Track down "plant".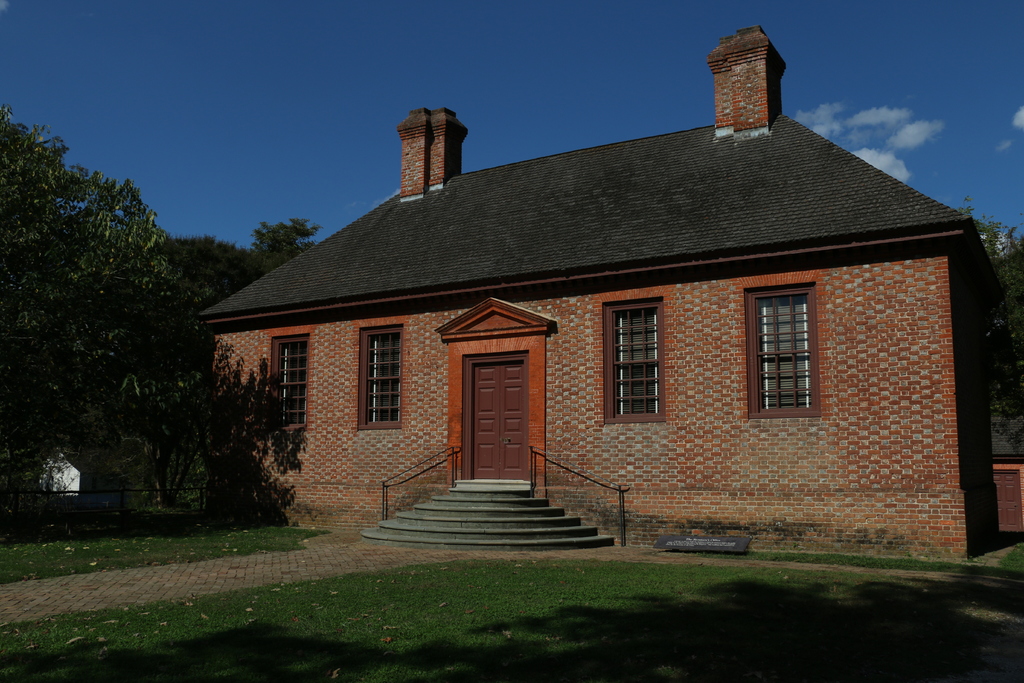
Tracked to 0/520/321/561.
